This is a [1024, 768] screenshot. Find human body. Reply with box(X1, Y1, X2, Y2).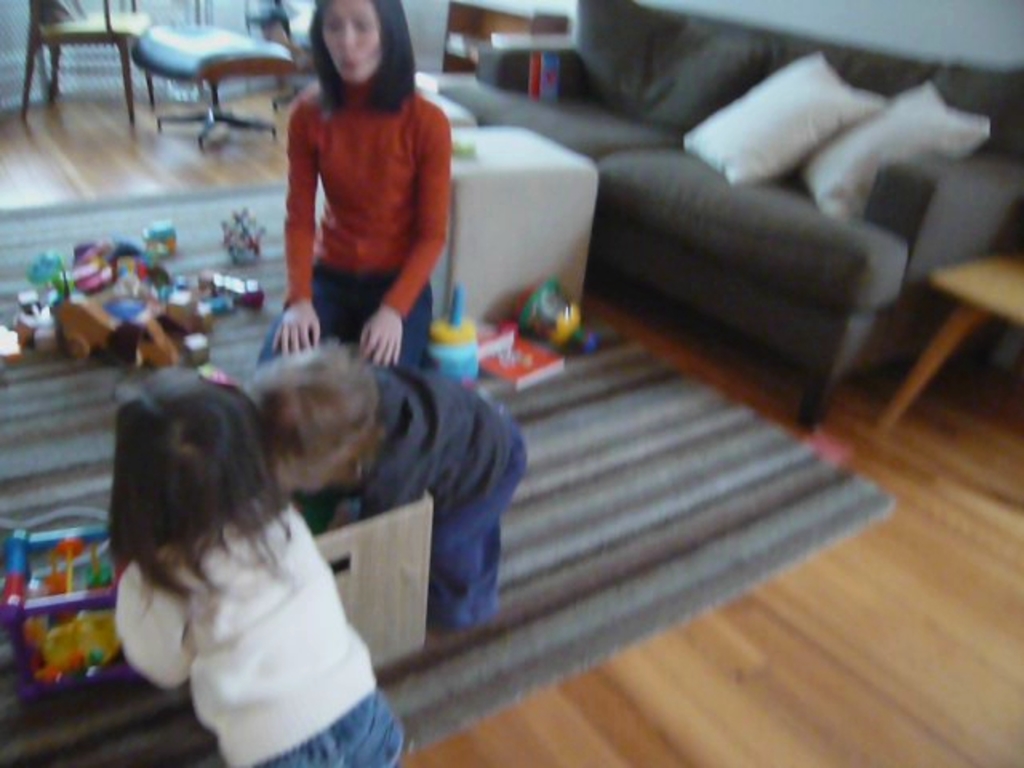
box(133, 501, 413, 766).
